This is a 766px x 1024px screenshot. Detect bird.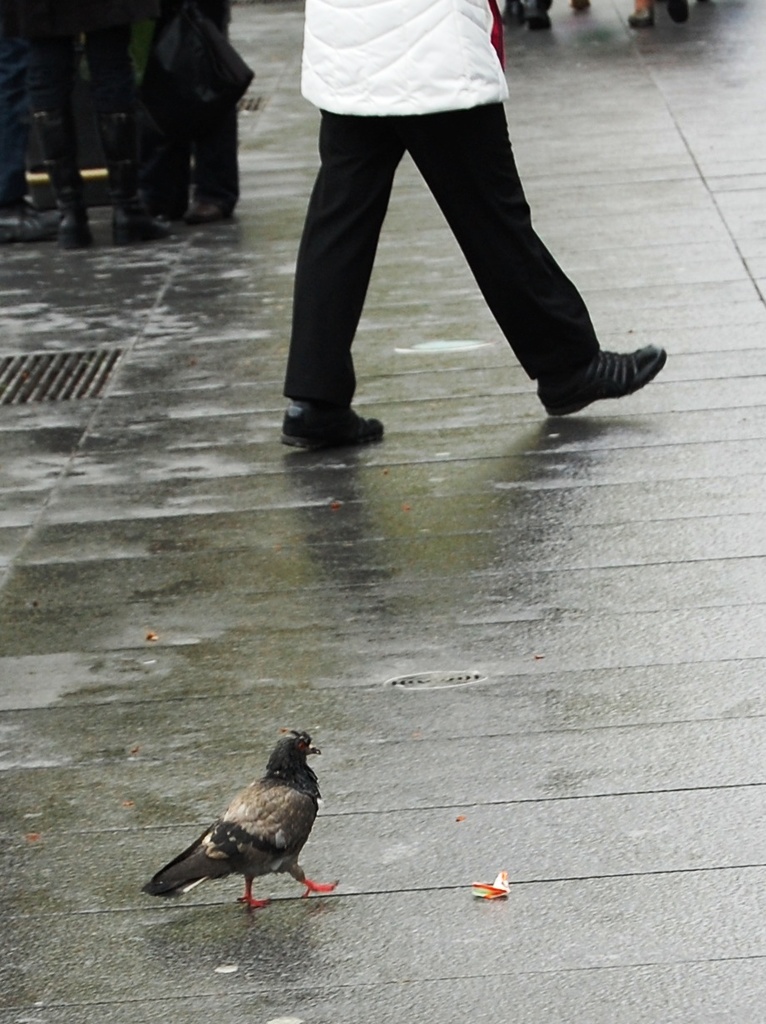
bbox=[151, 729, 331, 901].
